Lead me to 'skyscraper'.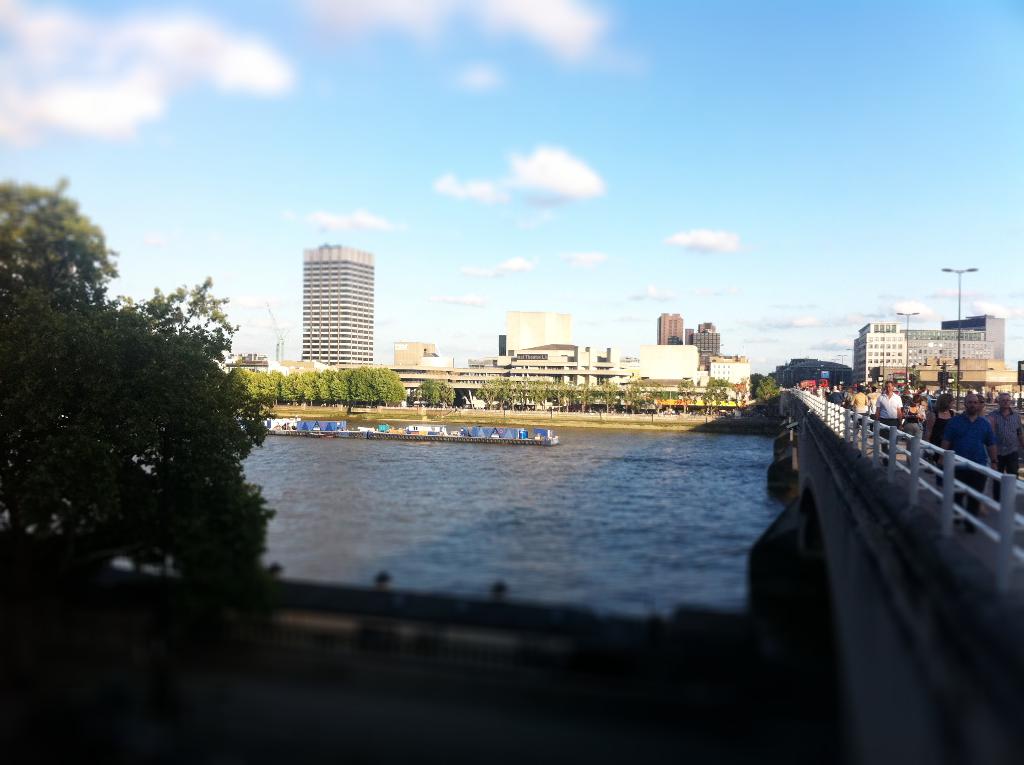
Lead to locate(307, 242, 387, 371).
